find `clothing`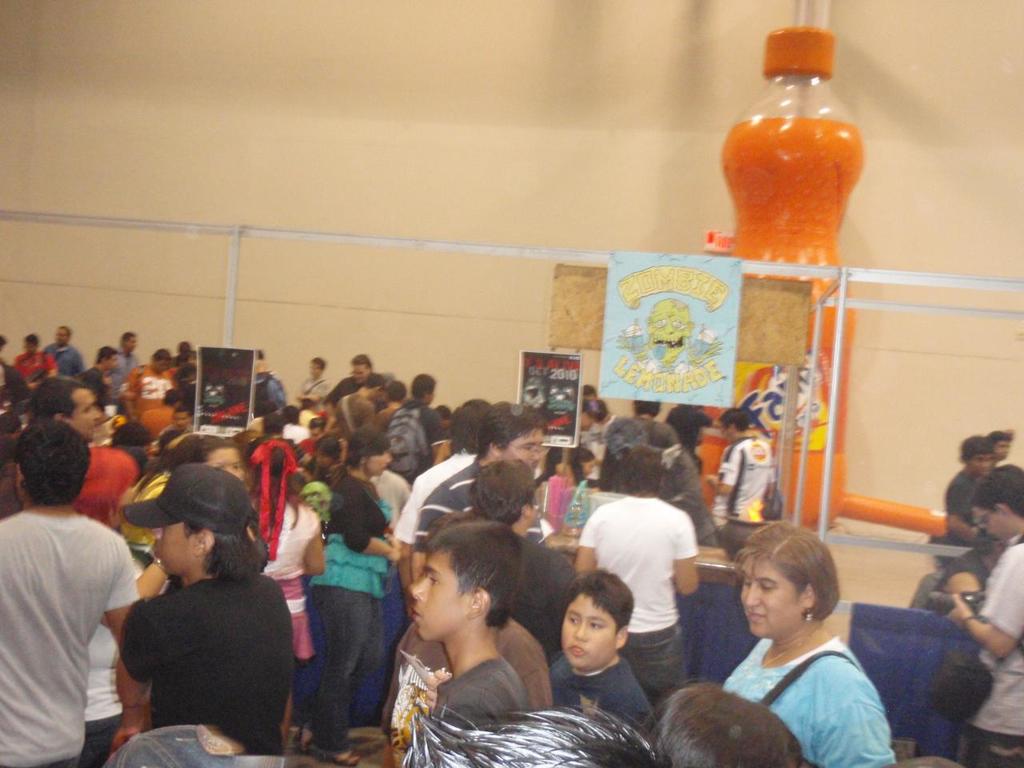
(x1=715, y1=438, x2=781, y2=536)
